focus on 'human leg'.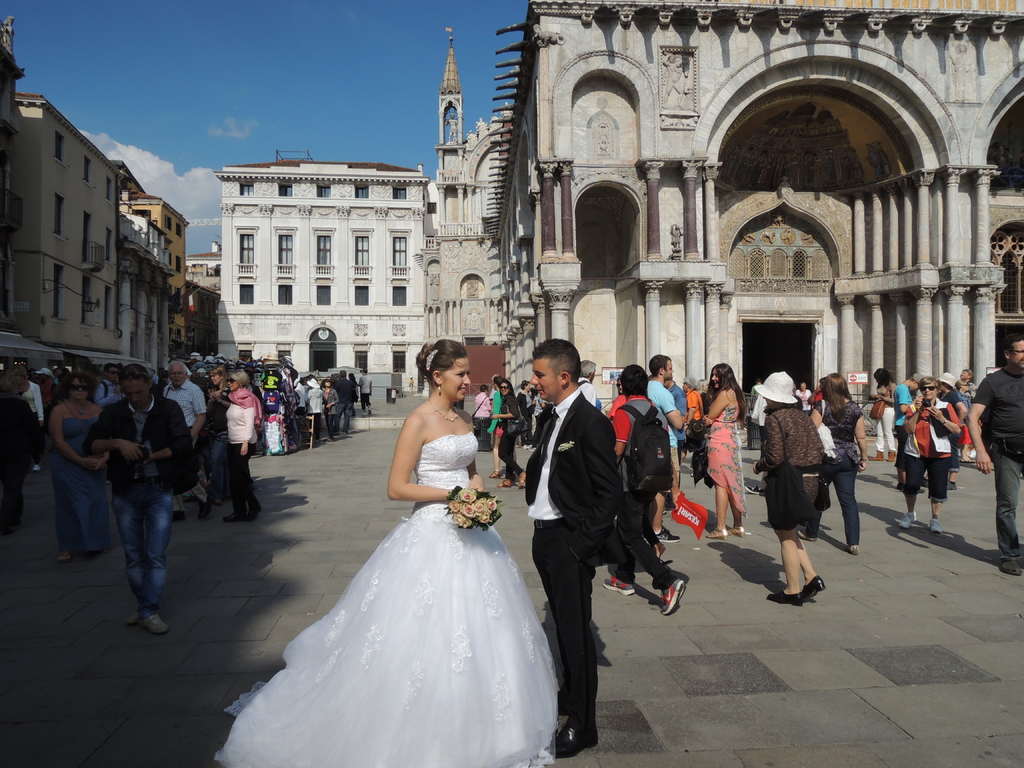
Focused at region(118, 487, 164, 636).
